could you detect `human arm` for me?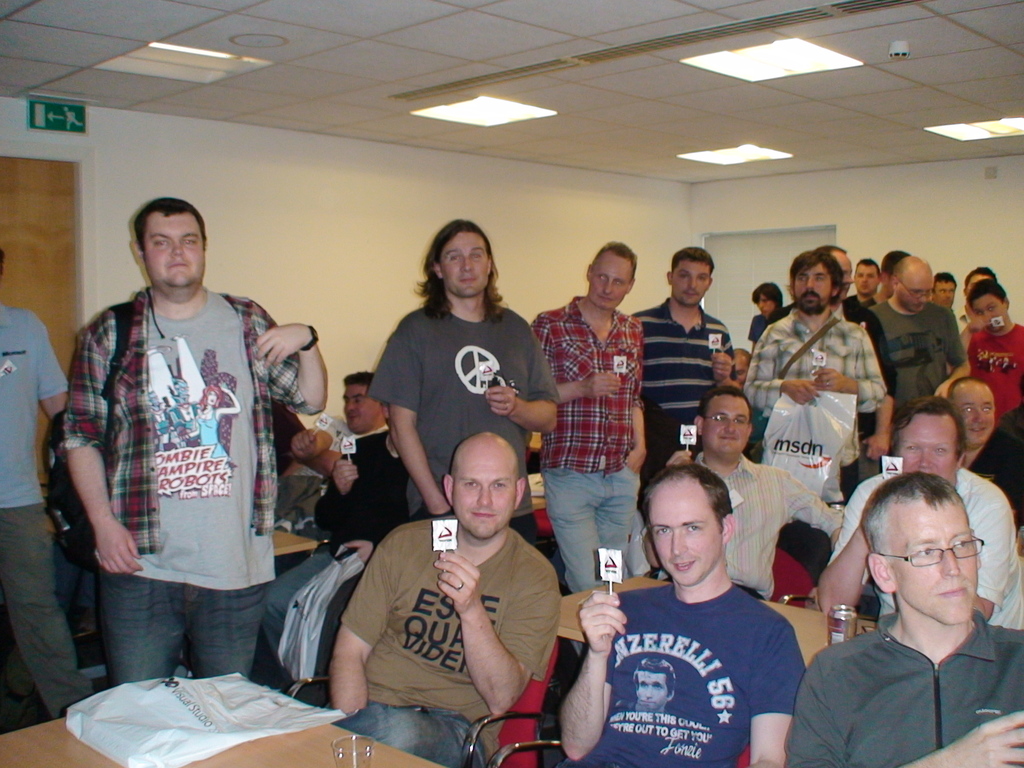
Detection result: [left=250, top=298, right=334, bottom=410].
